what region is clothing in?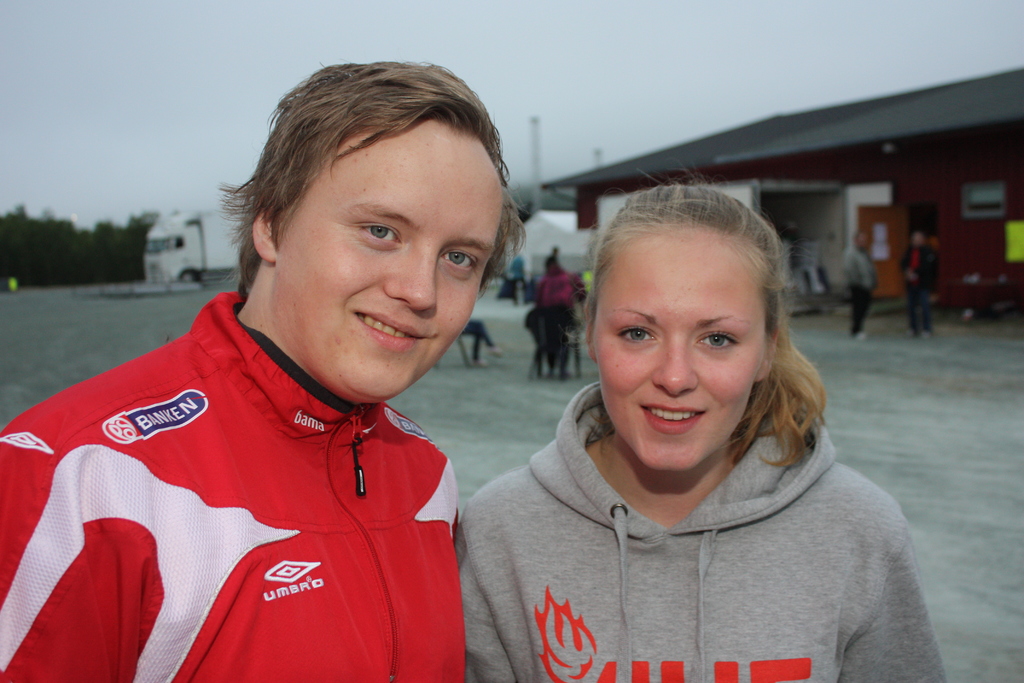
[left=843, top=245, right=873, bottom=341].
